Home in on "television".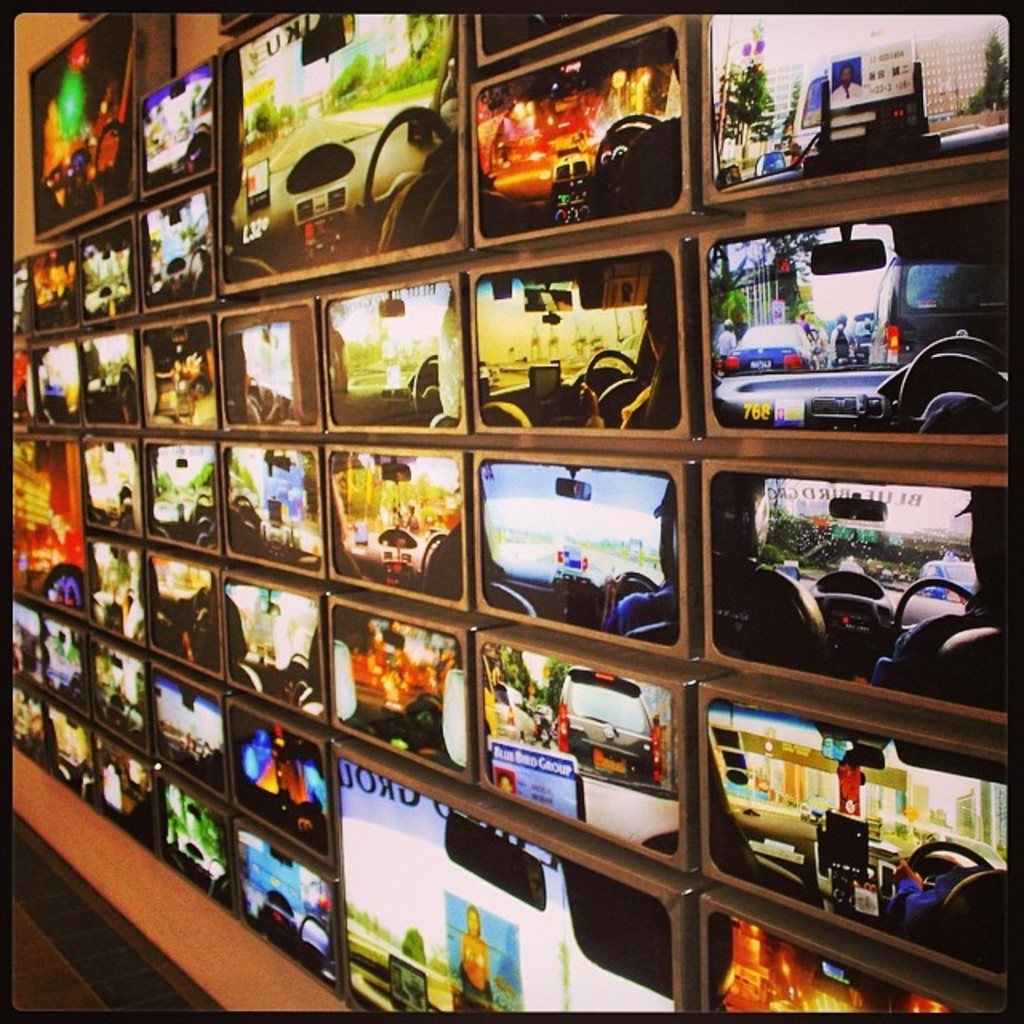
Homed in at box=[208, 283, 322, 453].
